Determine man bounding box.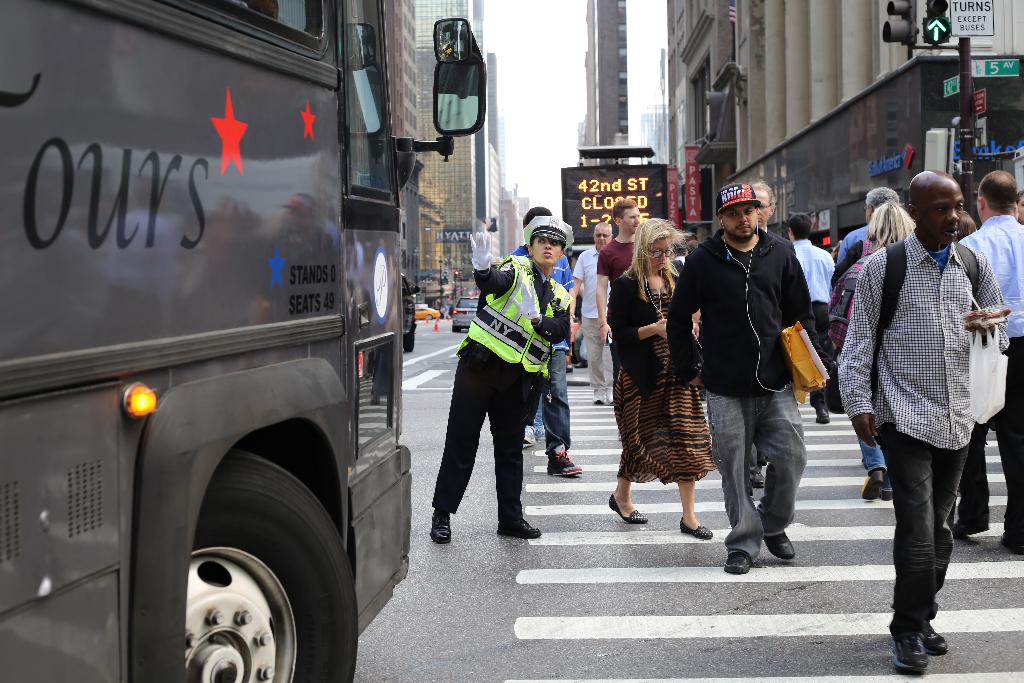
Determined: x1=845 y1=183 x2=898 y2=250.
